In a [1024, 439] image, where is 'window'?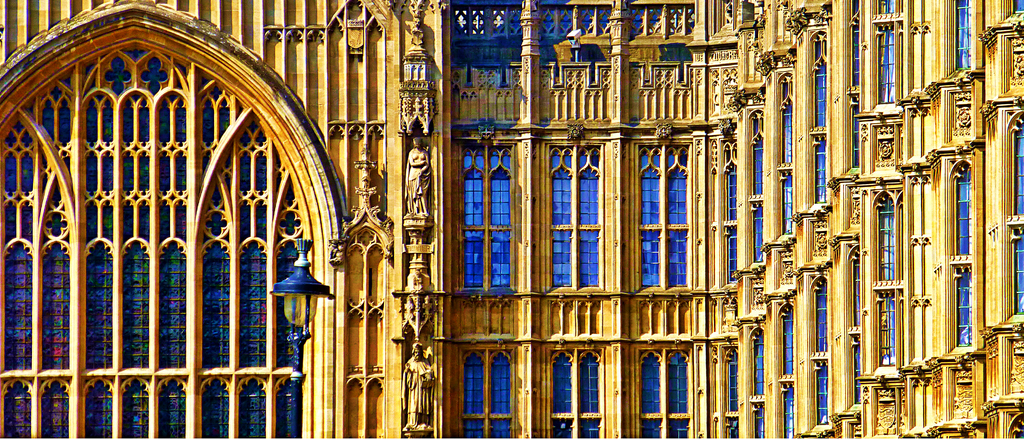
550:142:607:291.
